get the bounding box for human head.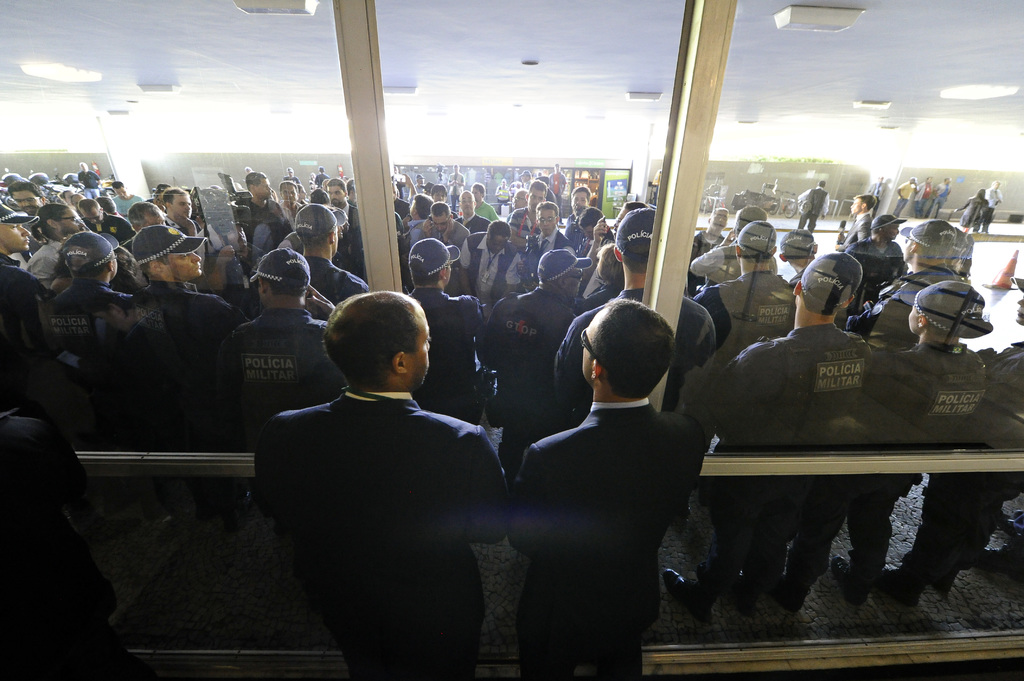
[245,166,254,172].
